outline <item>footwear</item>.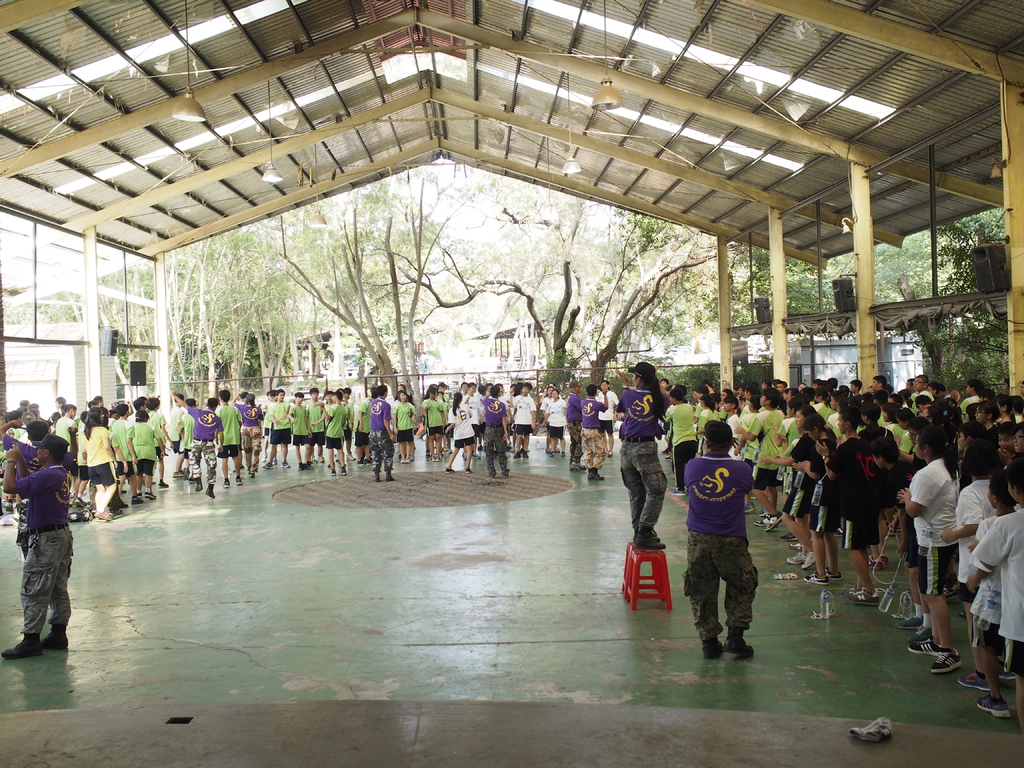
Outline: box=[207, 485, 219, 499].
